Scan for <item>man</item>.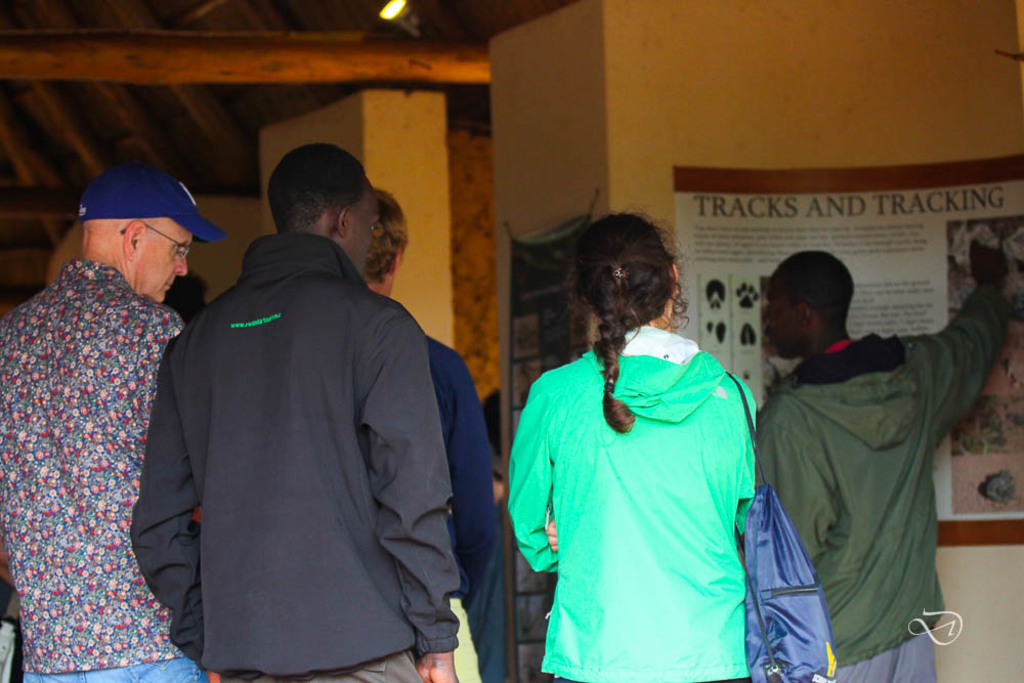
Scan result: pyautogui.locateOnScreen(358, 181, 504, 682).
